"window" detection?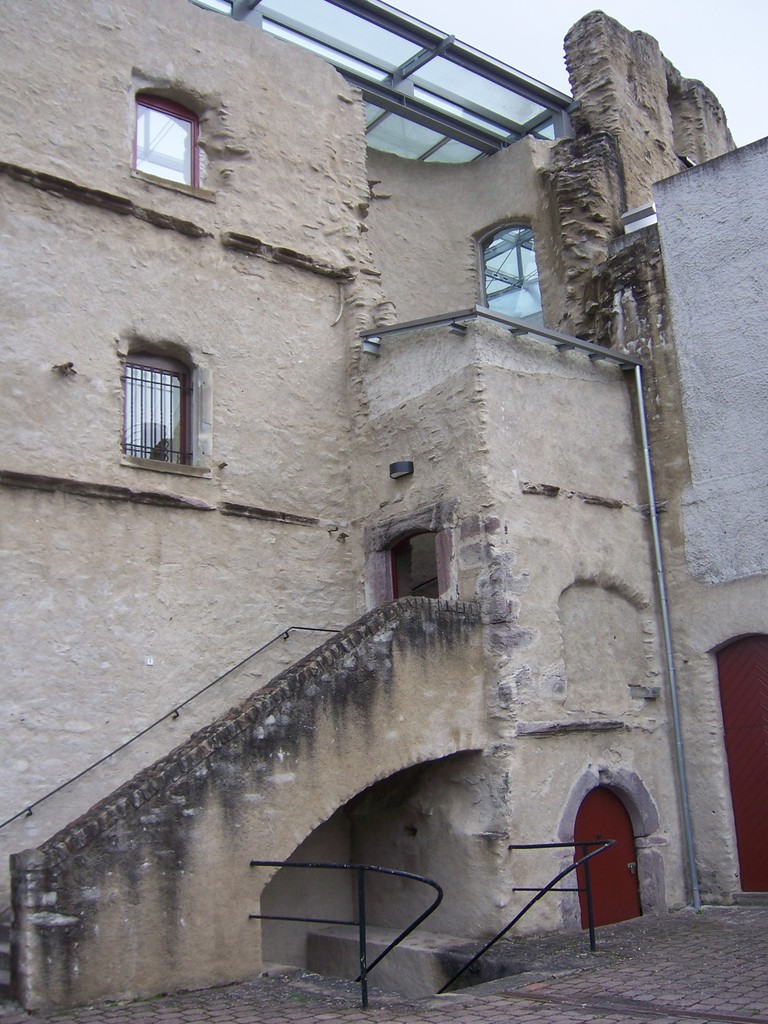
(130,97,207,195)
